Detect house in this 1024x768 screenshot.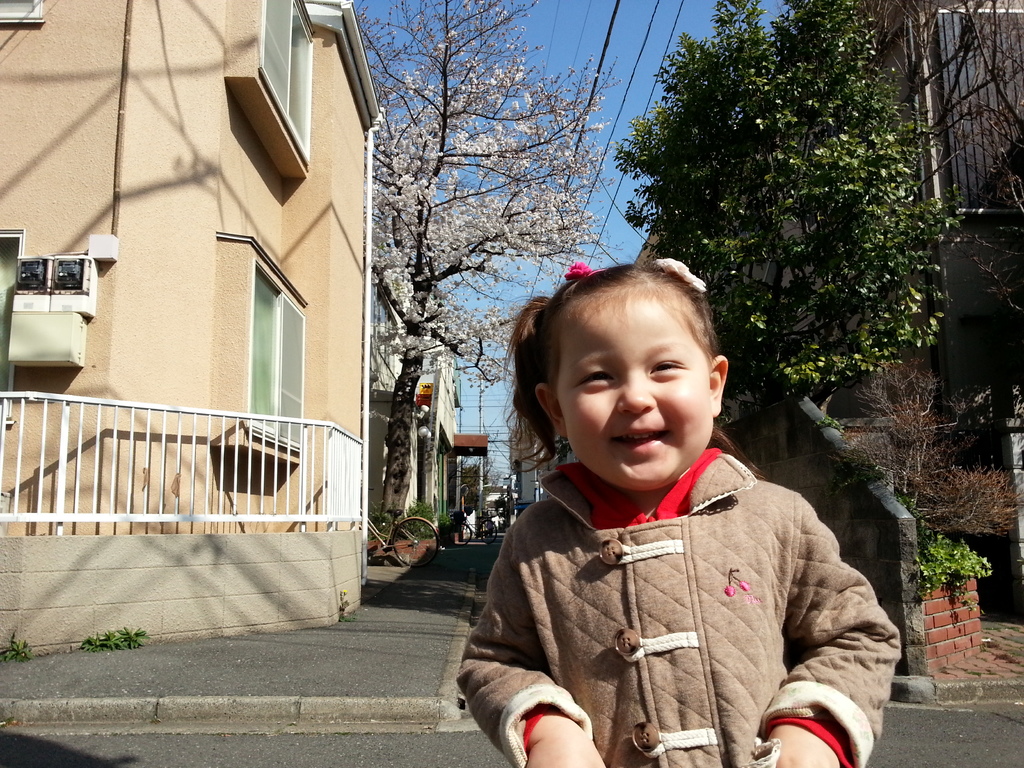
Detection: <bbox>630, 203, 829, 330</bbox>.
